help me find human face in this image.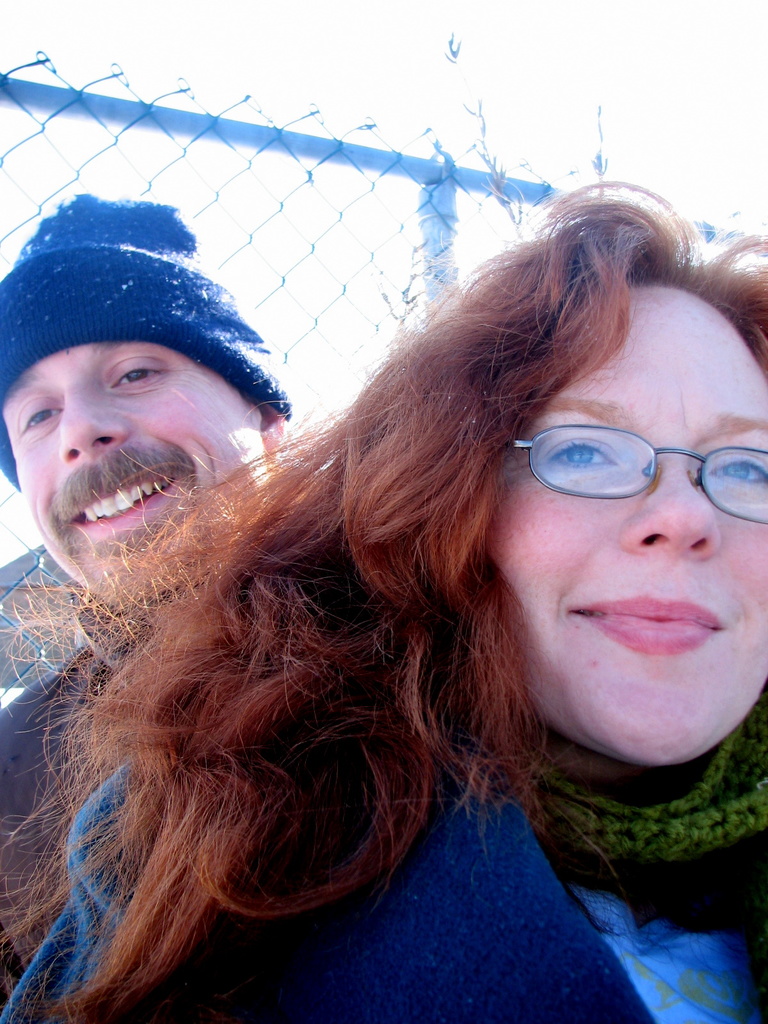
Found it: 488 291 767 760.
